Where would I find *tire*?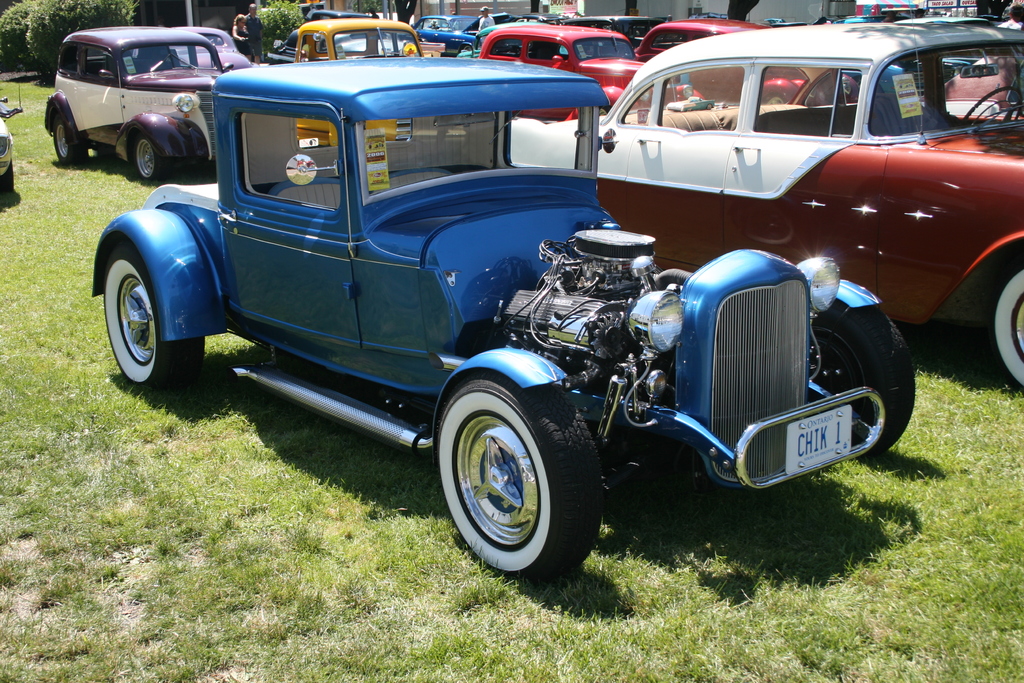
At (x1=0, y1=162, x2=14, y2=193).
